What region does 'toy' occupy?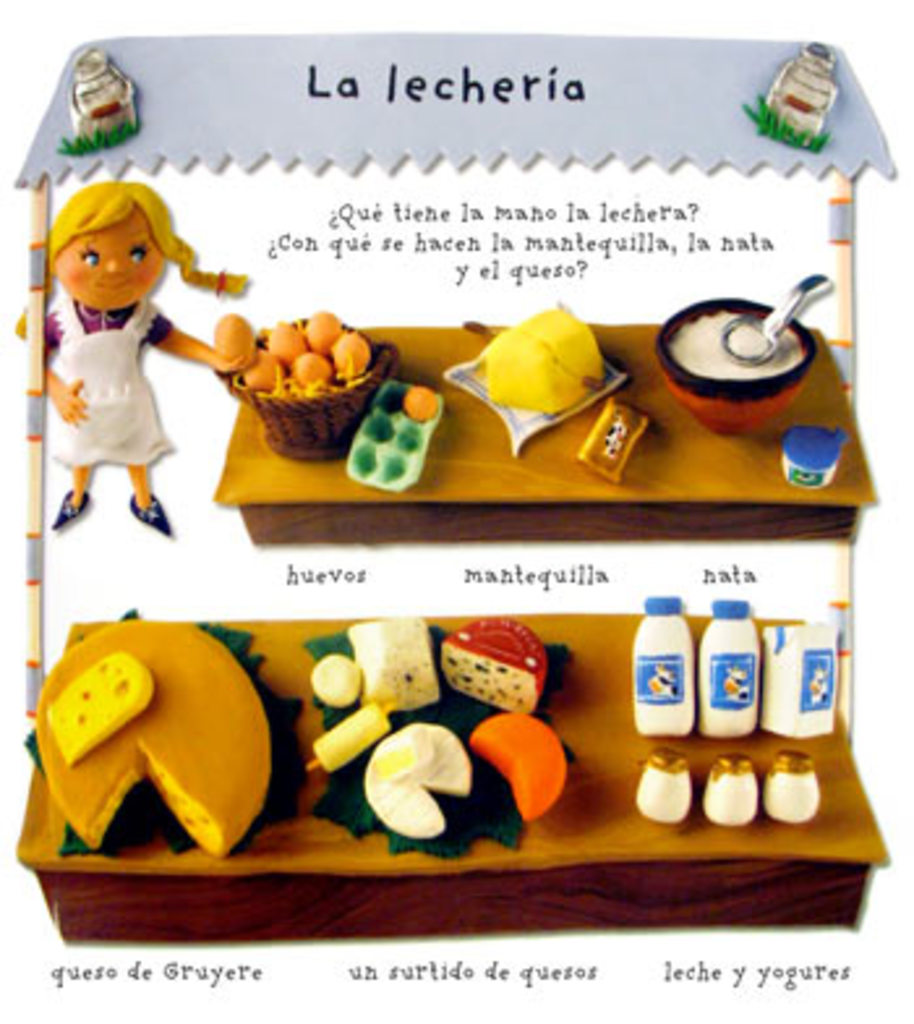
bbox(337, 384, 447, 504).
